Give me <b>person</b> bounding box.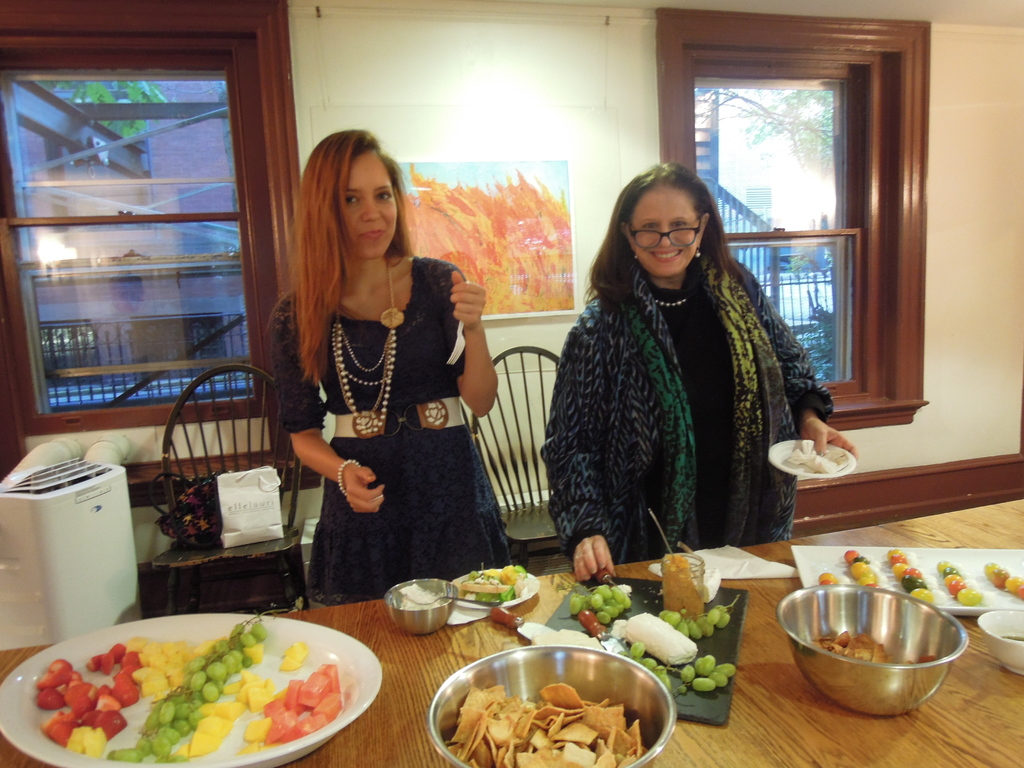
<bbox>542, 143, 820, 602</bbox>.
